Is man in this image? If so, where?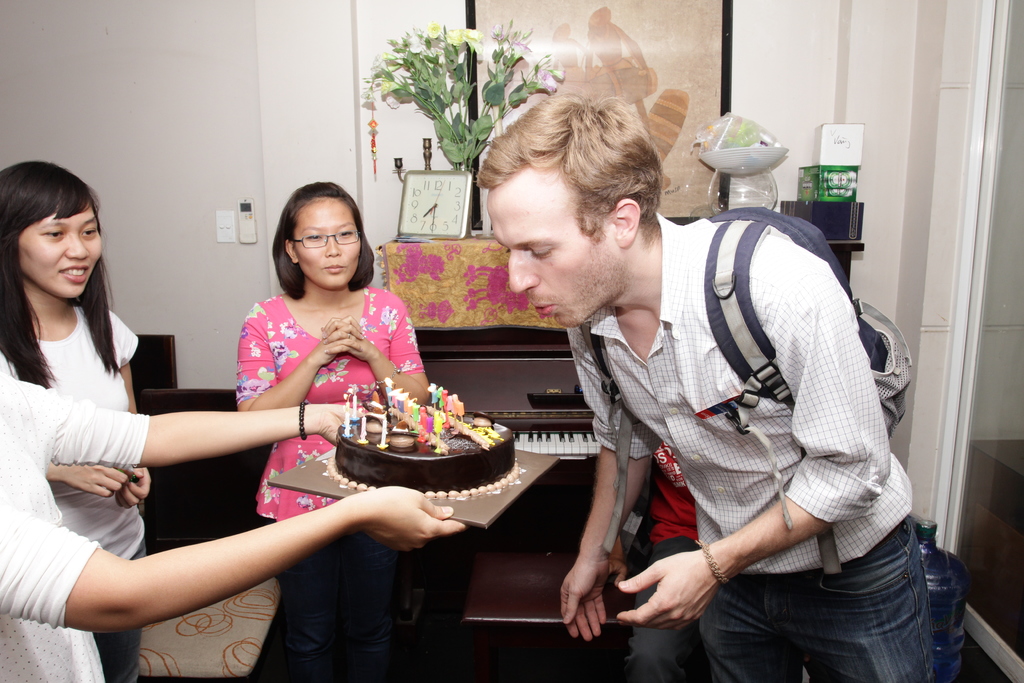
Yes, at <box>477,103,885,645</box>.
